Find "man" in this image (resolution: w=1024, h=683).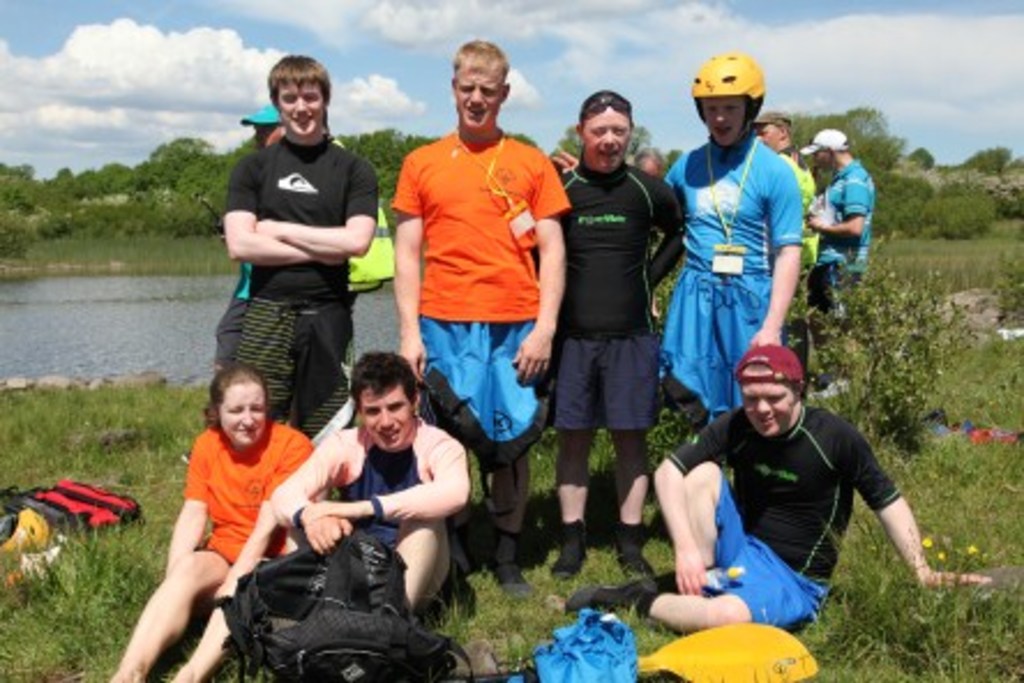
BBox(270, 348, 470, 611).
